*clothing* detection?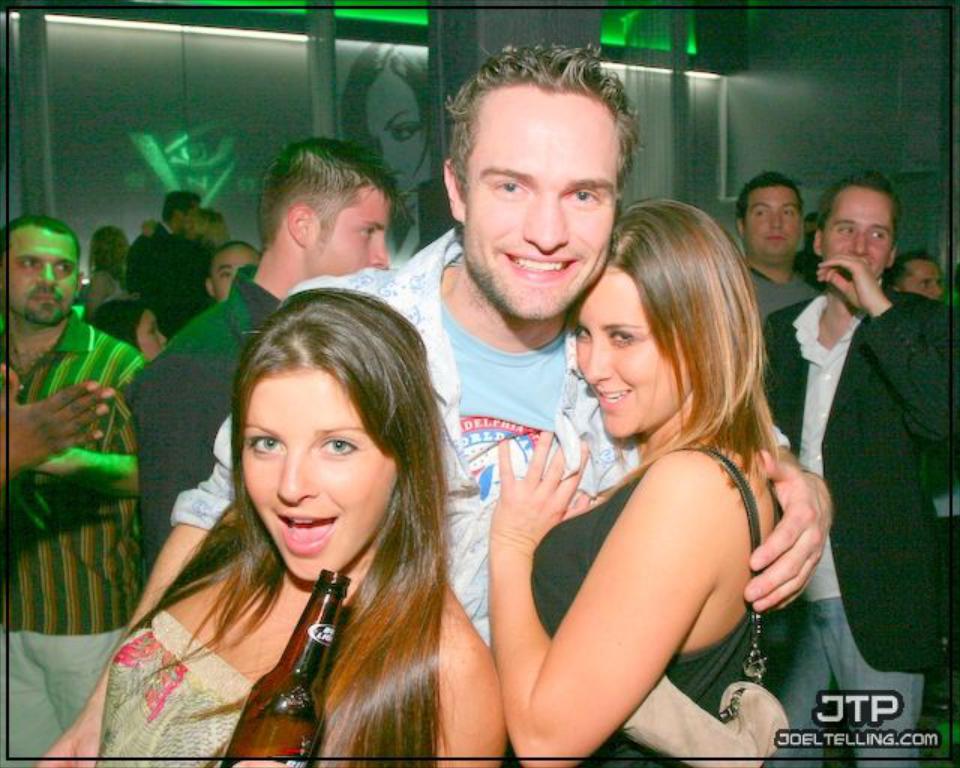
pyautogui.locateOnScreen(750, 267, 824, 318)
